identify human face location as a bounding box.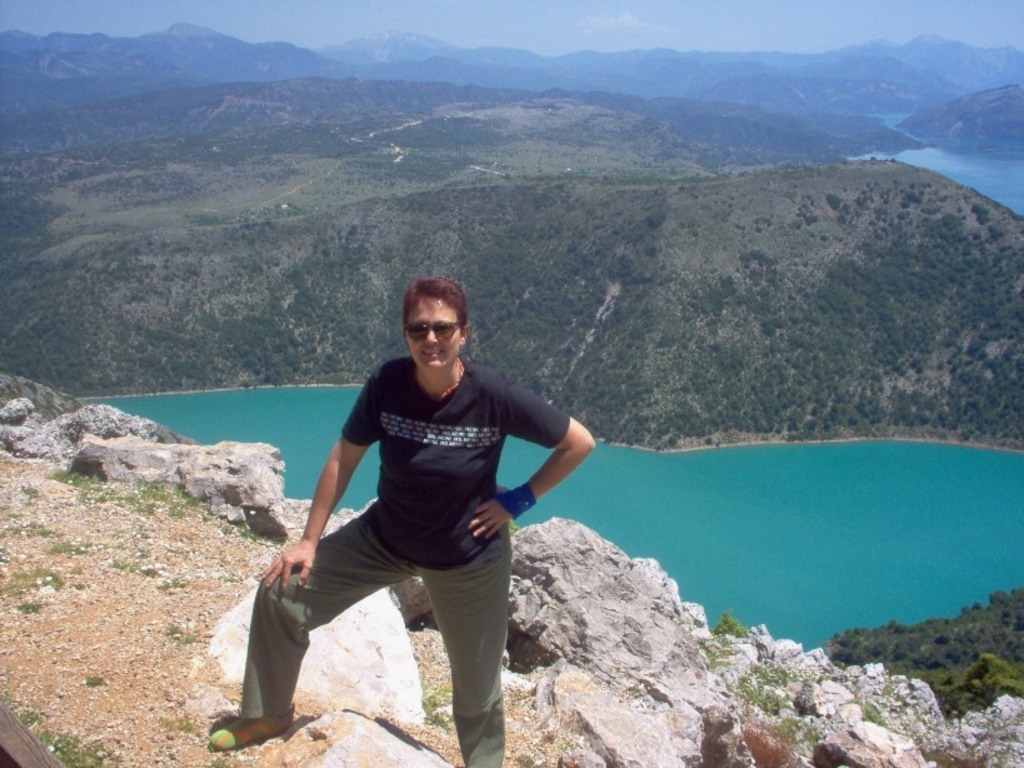
pyautogui.locateOnScreen(408, 298, 464, 366).
